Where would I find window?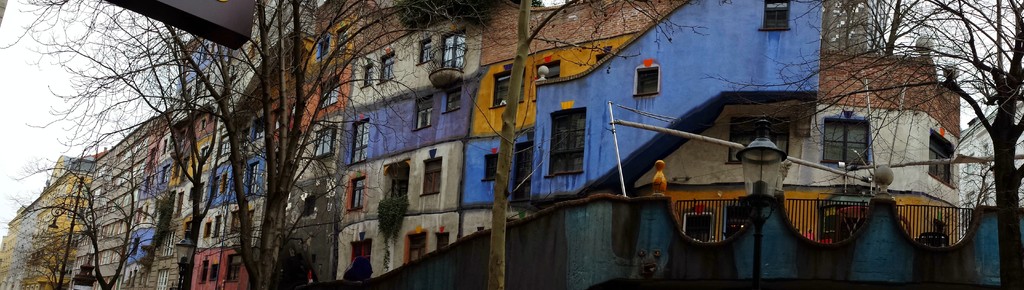
At bbox=(758, 0, 791, 33).
